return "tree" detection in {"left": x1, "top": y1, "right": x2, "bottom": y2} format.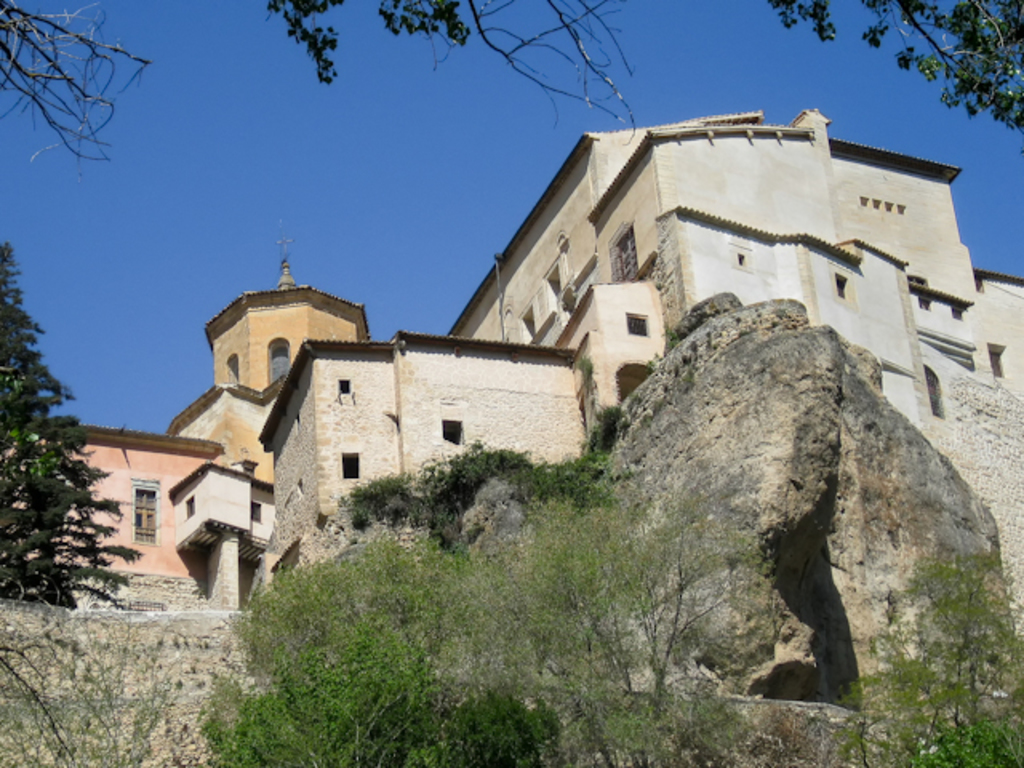
{"left": 848, "top": 544, "right": 1022, "bottom": 766}.
